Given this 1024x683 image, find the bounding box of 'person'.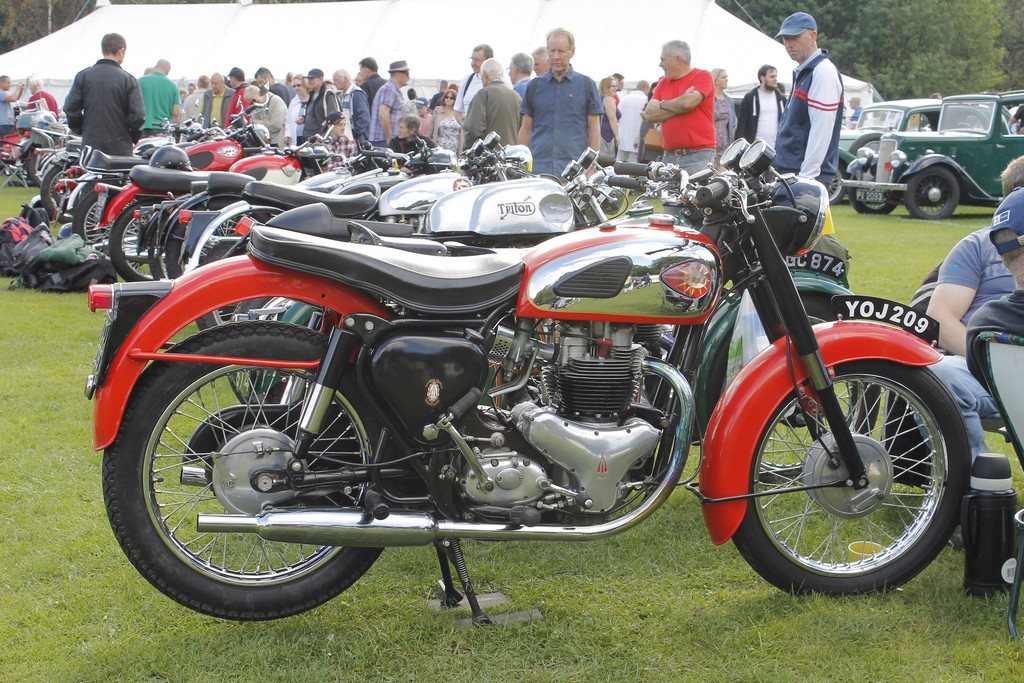
<box>911,154,1023,552</box>.
